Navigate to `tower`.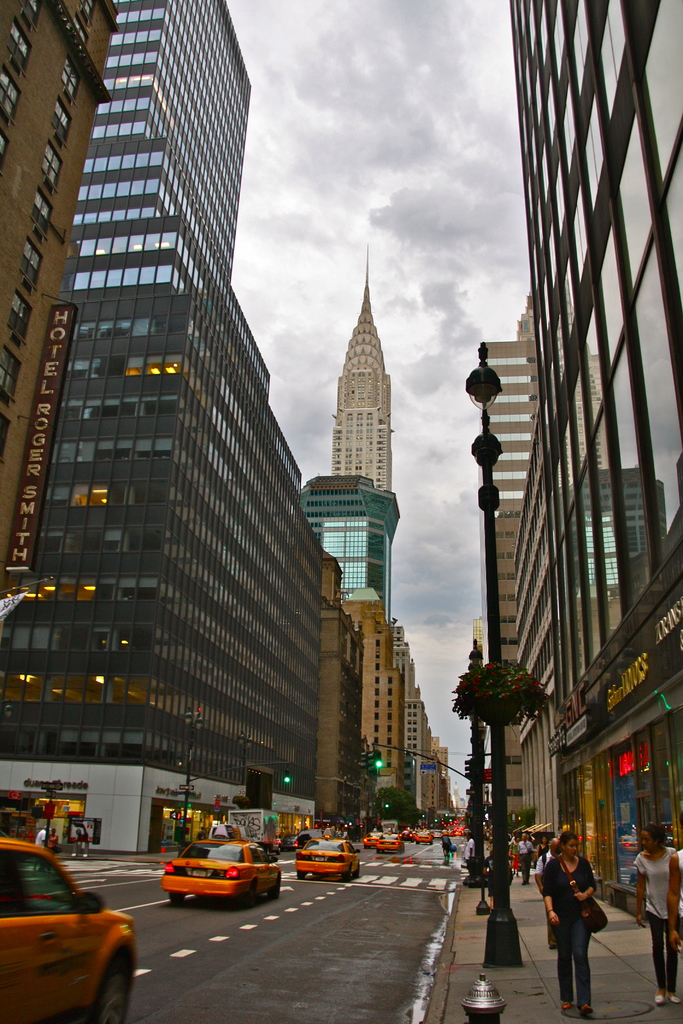
Navigation target: Rect(313, 477, 432, 629).
